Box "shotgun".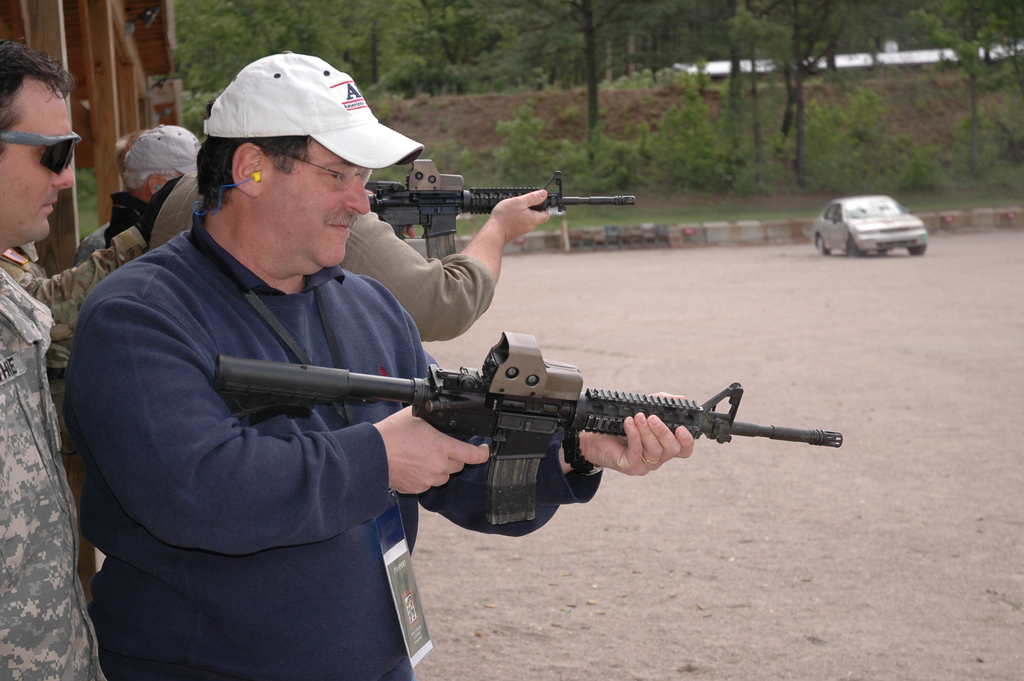
(360, 156, 635, 261).
